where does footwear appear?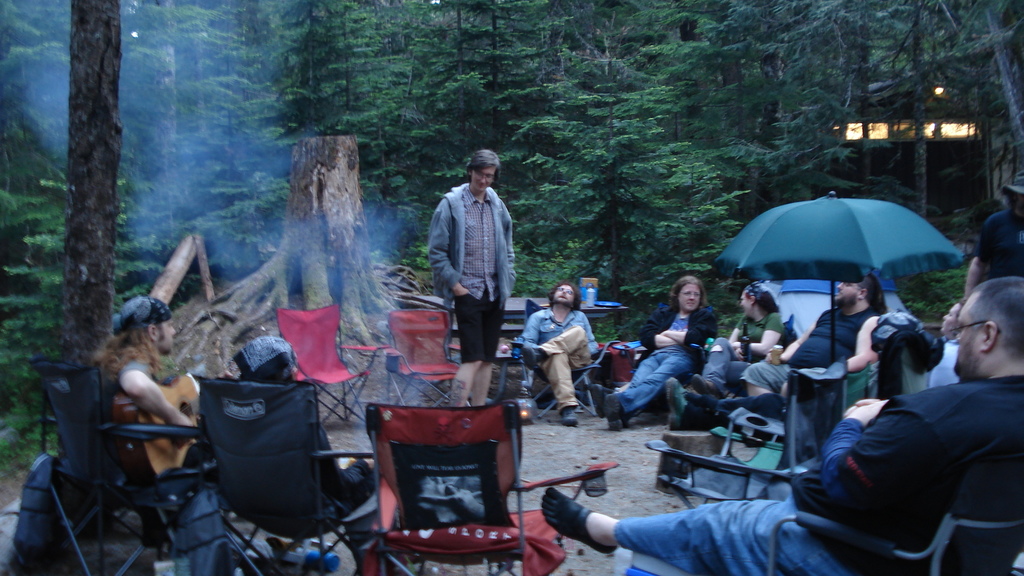
Appears at {"left": 588, "top": 381, "right": 605, "bottom": 419}.
